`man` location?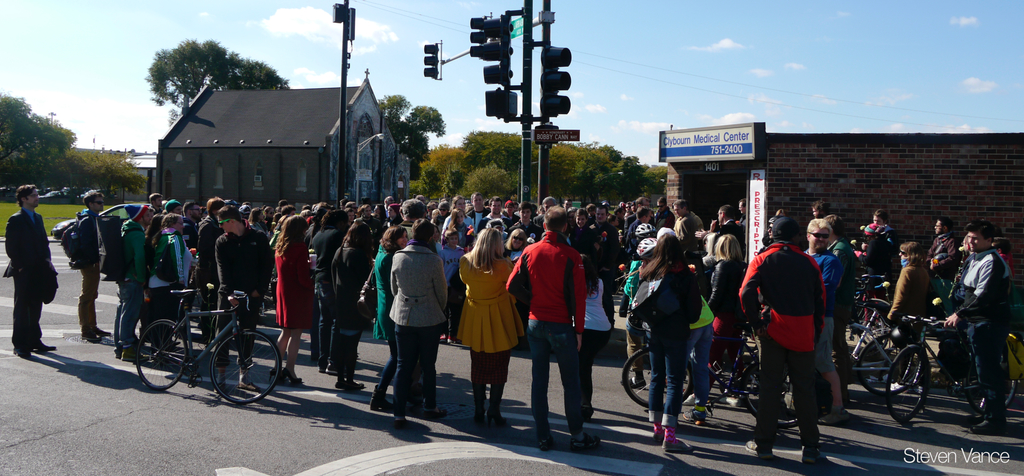
BBox(620, 210, 650, 313)
